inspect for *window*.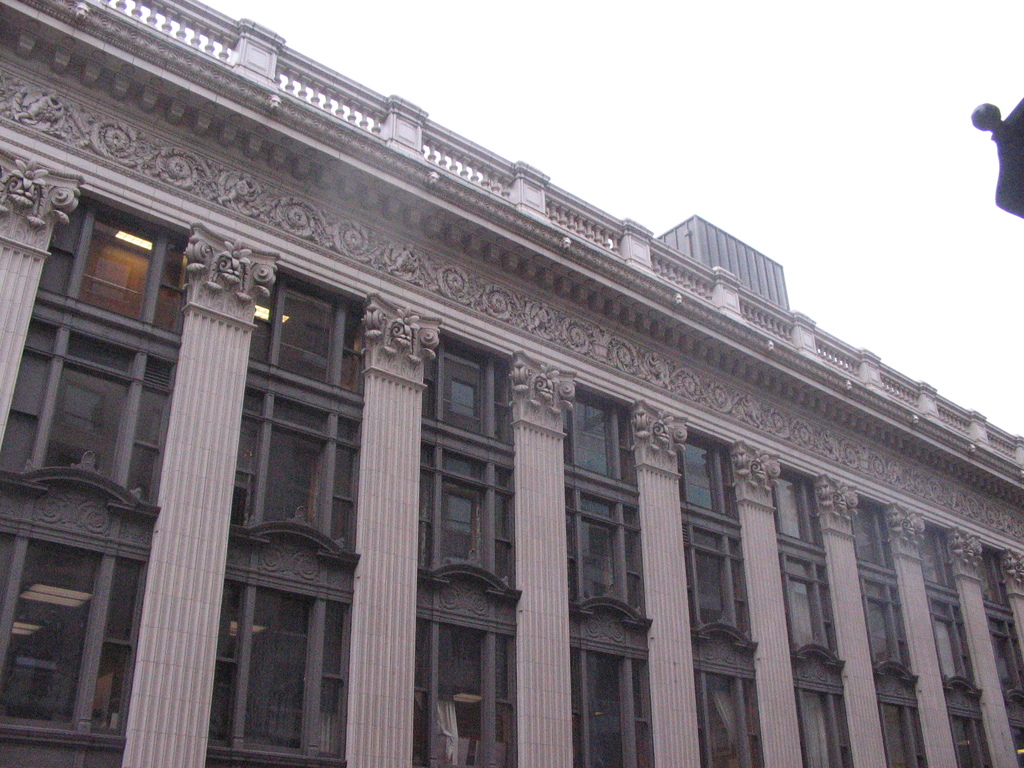
Inspection: (x1=767, y1=467, x2=853, y2=767).
